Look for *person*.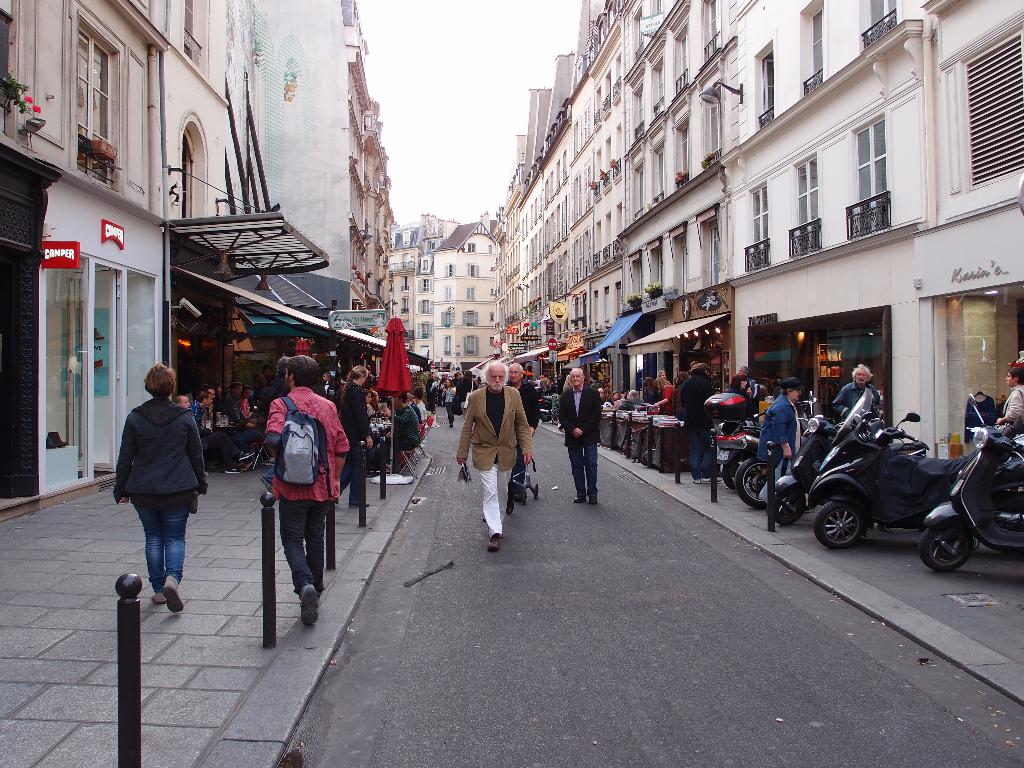
Found: crop(166, 388, 186, 440).
